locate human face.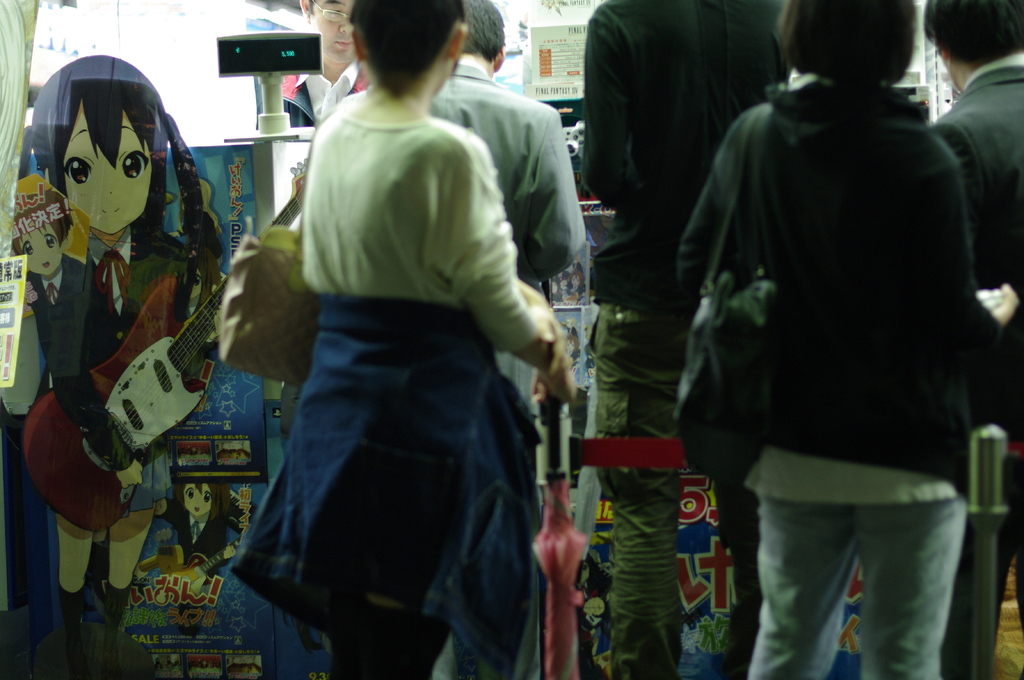
Bounding box: (12, 224, 59, 276).
